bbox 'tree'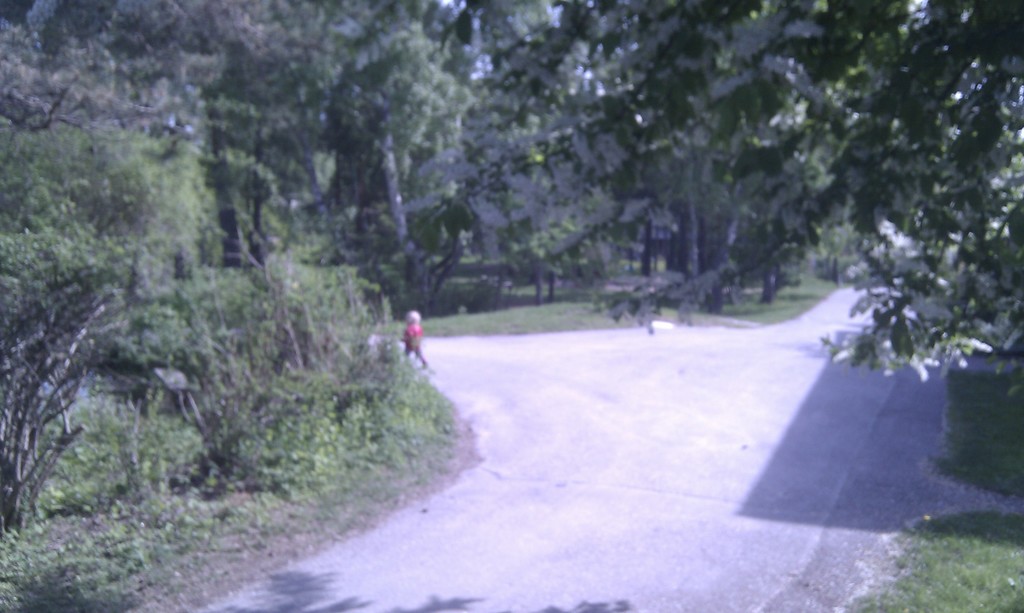
x1=663, y1=119, x2=856, y2=317
